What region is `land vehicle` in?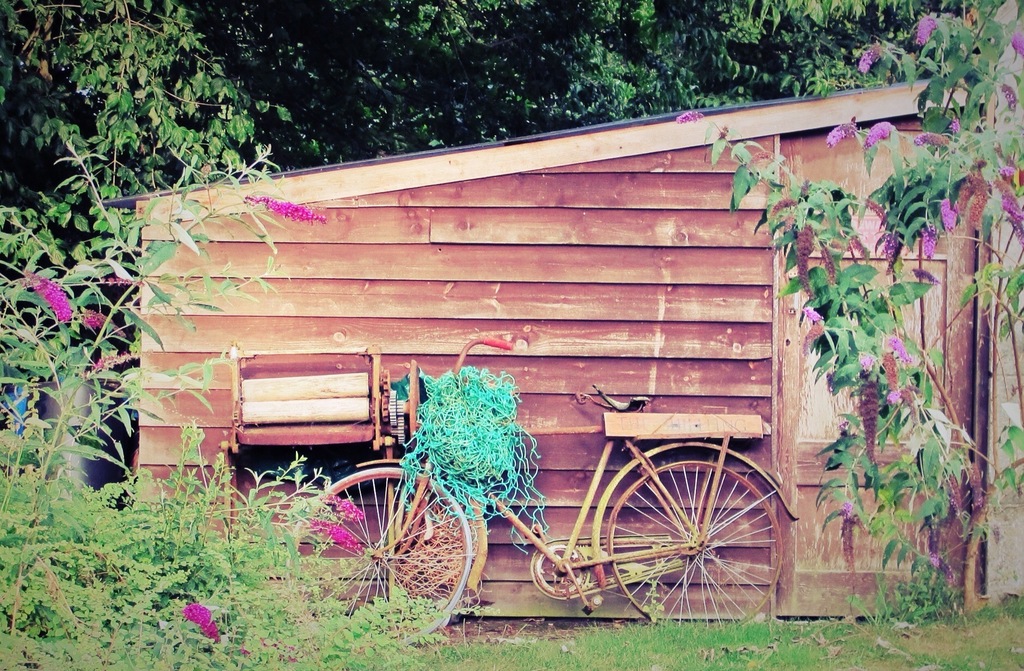
264:318:852:659.
